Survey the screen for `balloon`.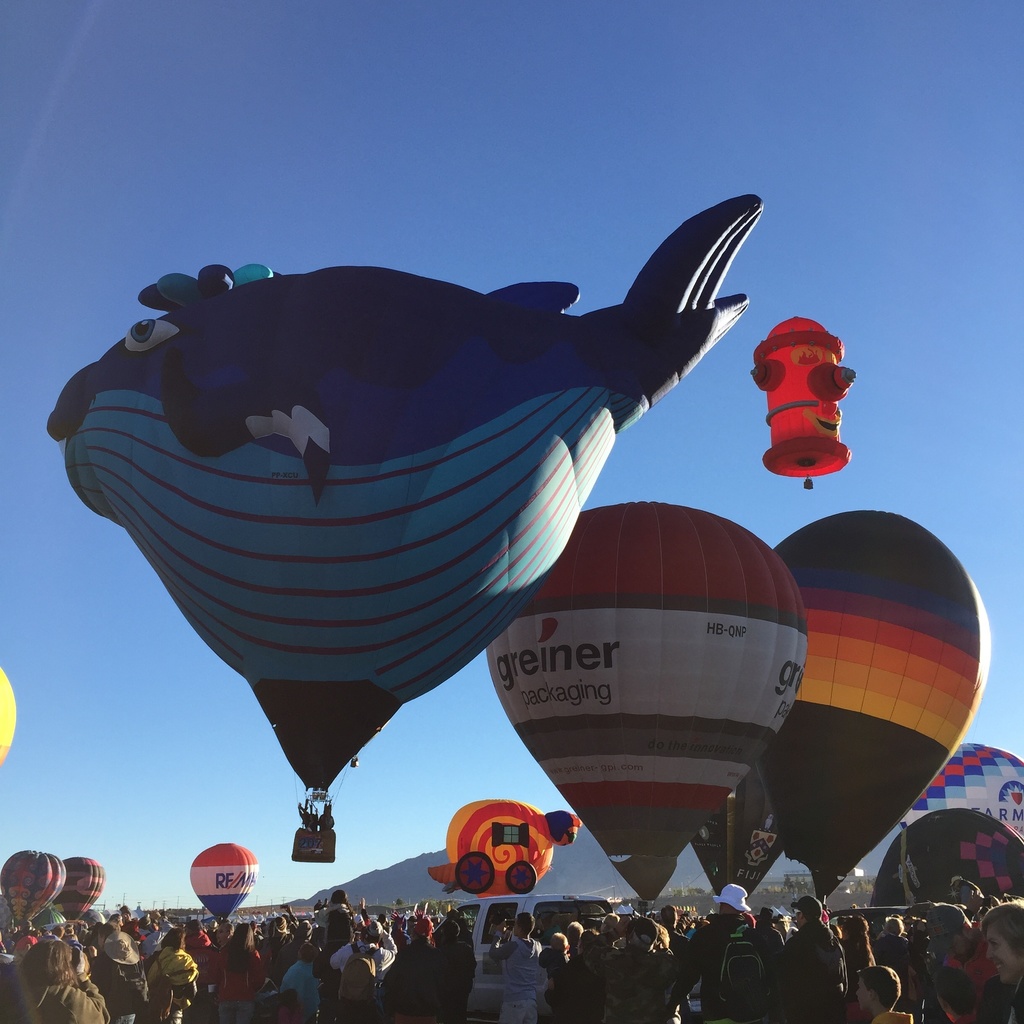
Survey found: <region>429, 795, 578, 899</region>.
